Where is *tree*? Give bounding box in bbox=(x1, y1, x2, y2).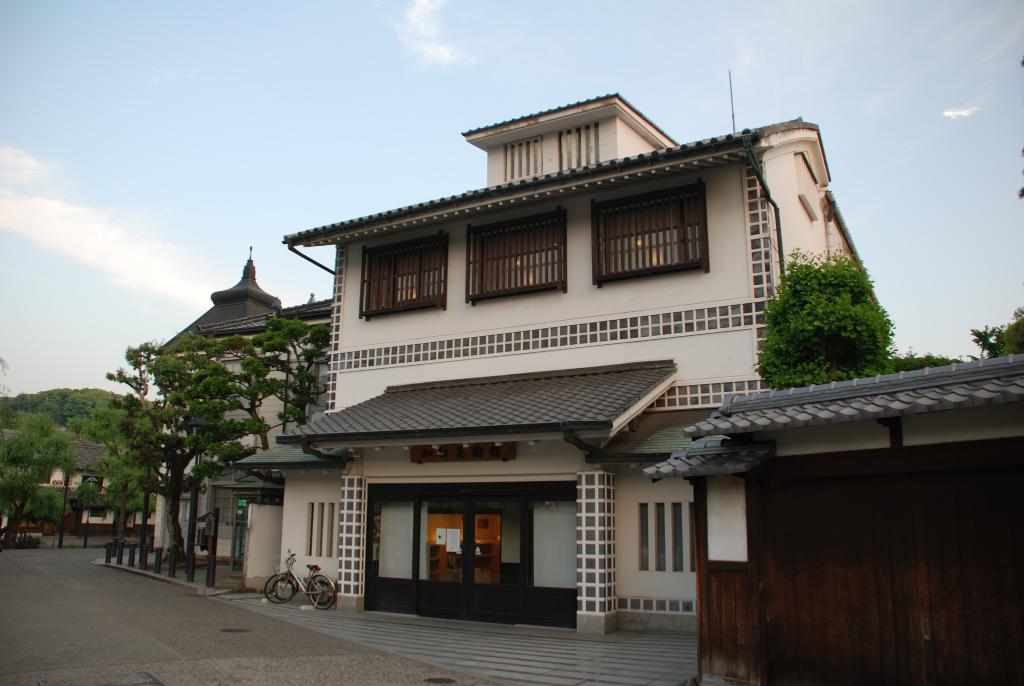
bbox=(0, 409, 75, 545).
